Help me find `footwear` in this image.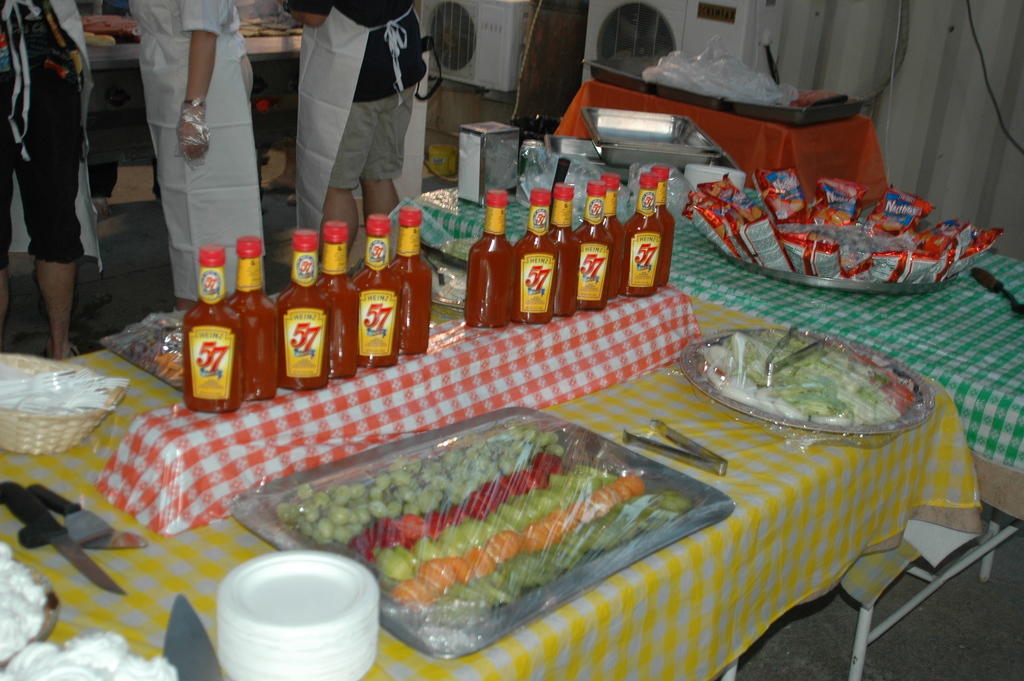
Found it: (left=261, top=181, right=291, bottom=190).
